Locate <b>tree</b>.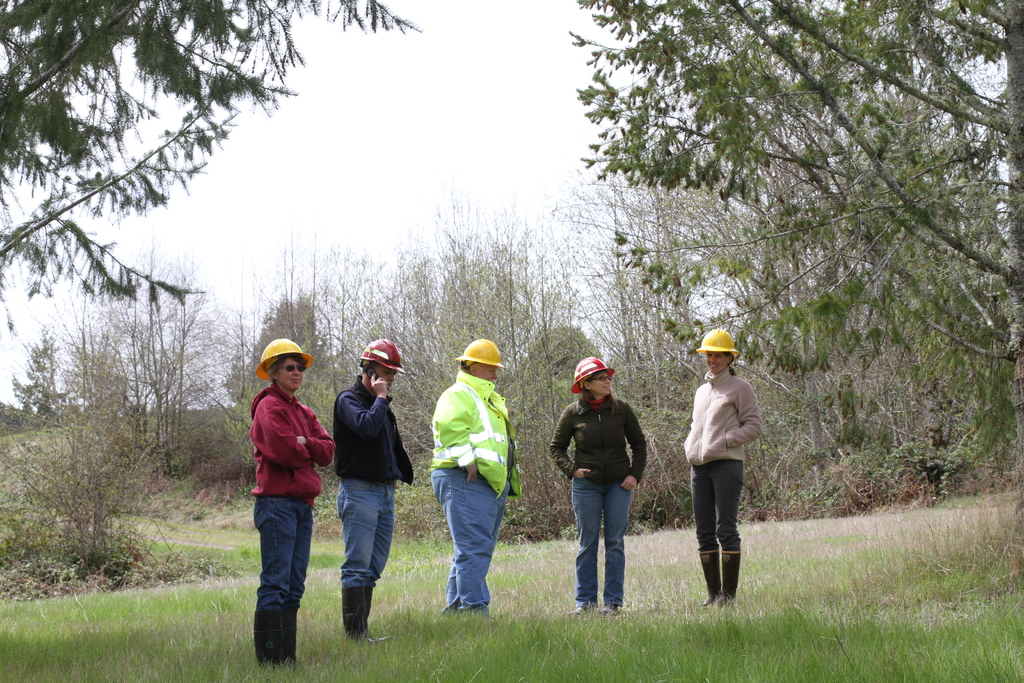
Bounding box: bbox=[571, 0, 1023, 463].
